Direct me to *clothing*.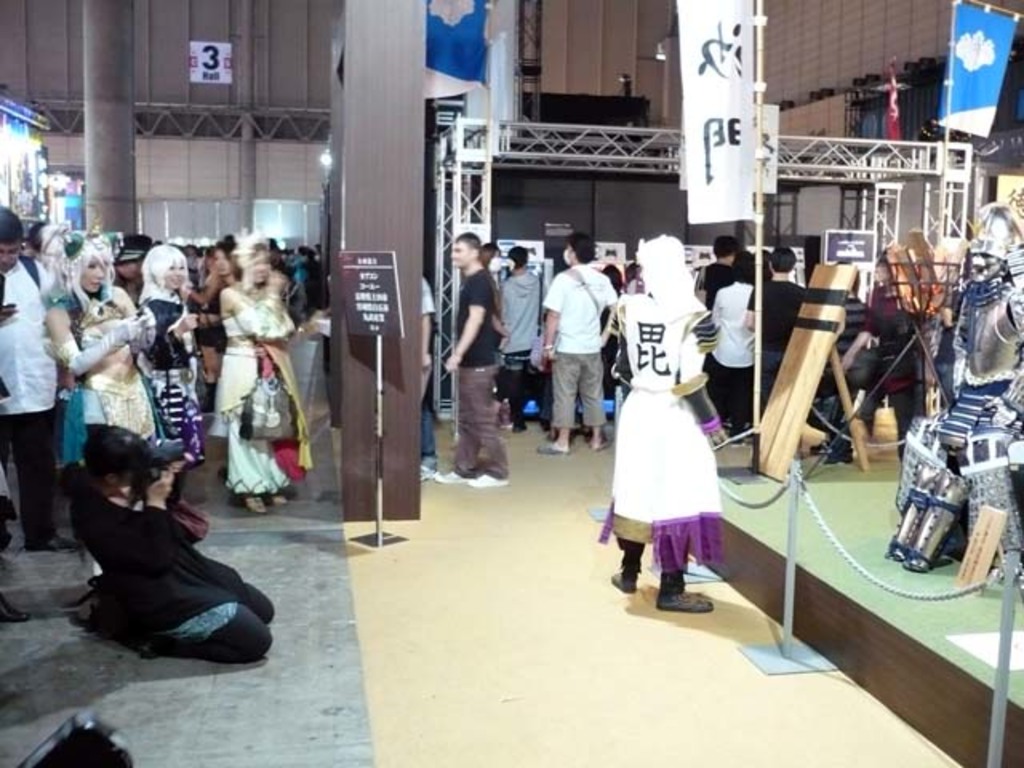
Direction: crop(115, 277, 200, 482).
